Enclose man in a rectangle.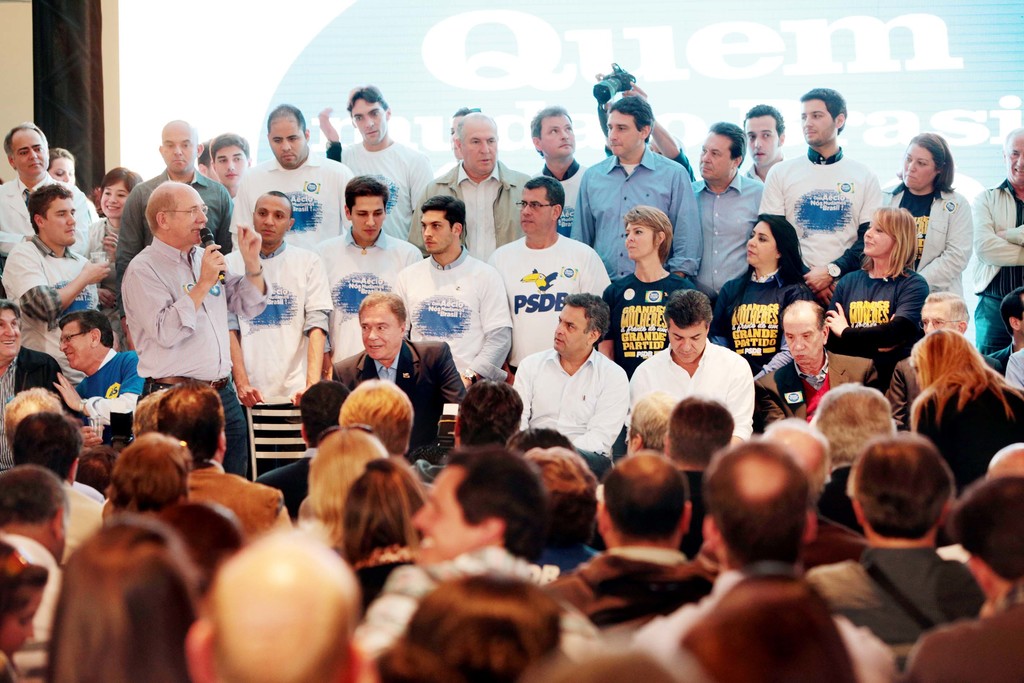
BBox(400, 192, 515, 388).
